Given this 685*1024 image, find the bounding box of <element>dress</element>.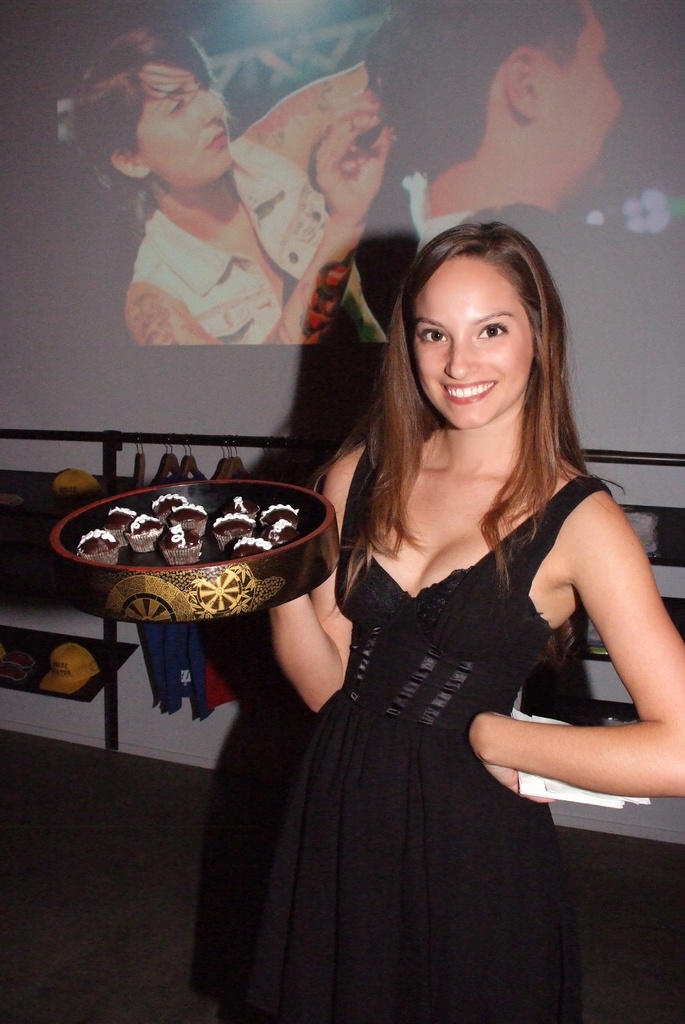
crop(257, 474, 624, 1023).
